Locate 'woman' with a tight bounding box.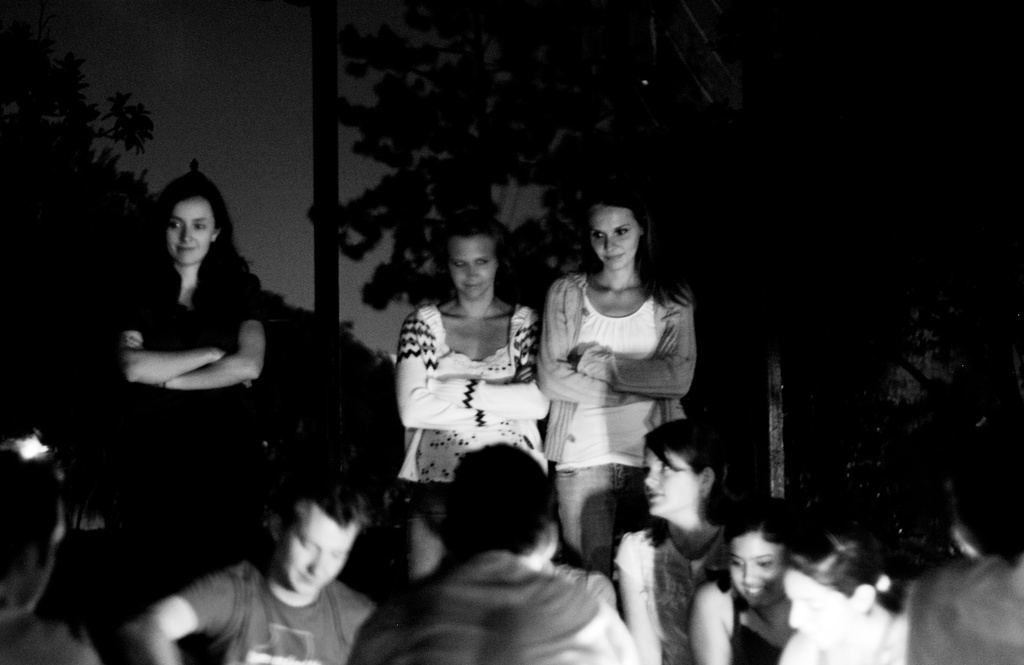
detection(109, 158, 278, 465).
